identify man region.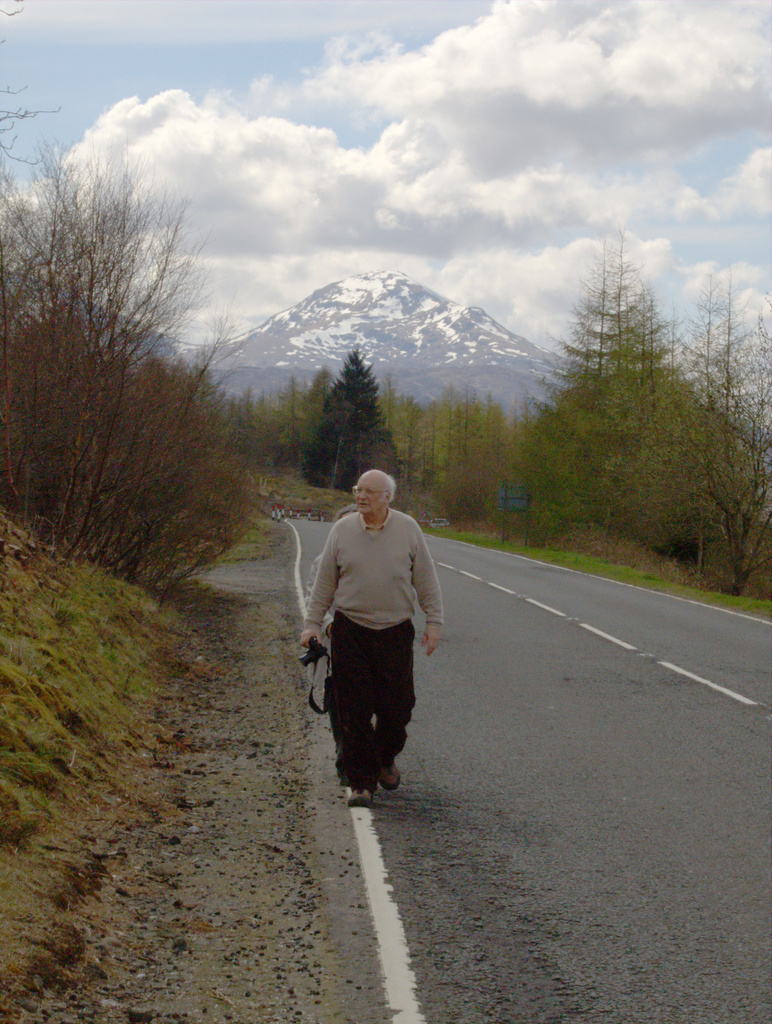
Region: [303,467,448,812].
